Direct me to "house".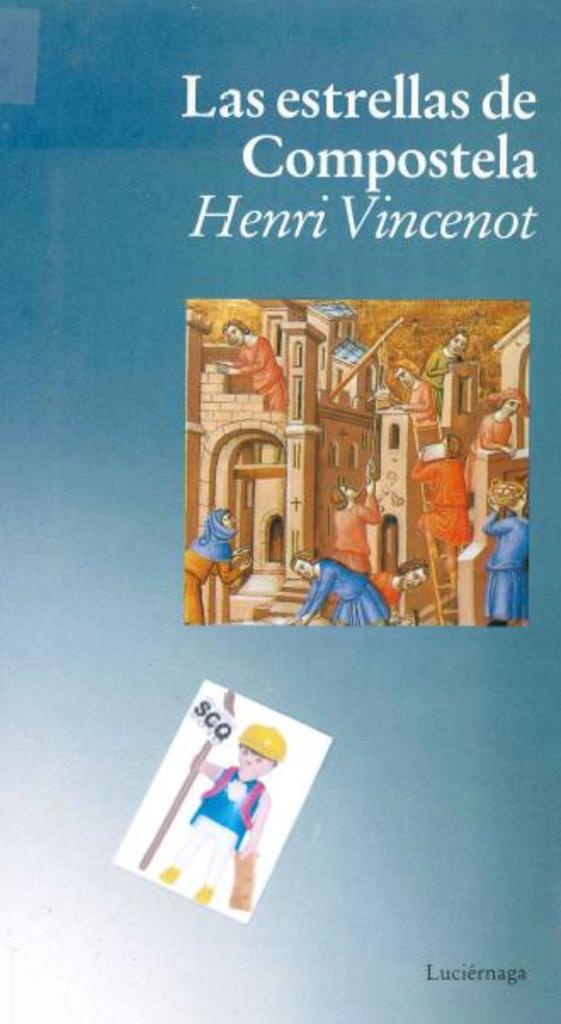
Direction: box=[185, 299, 535, 614].
